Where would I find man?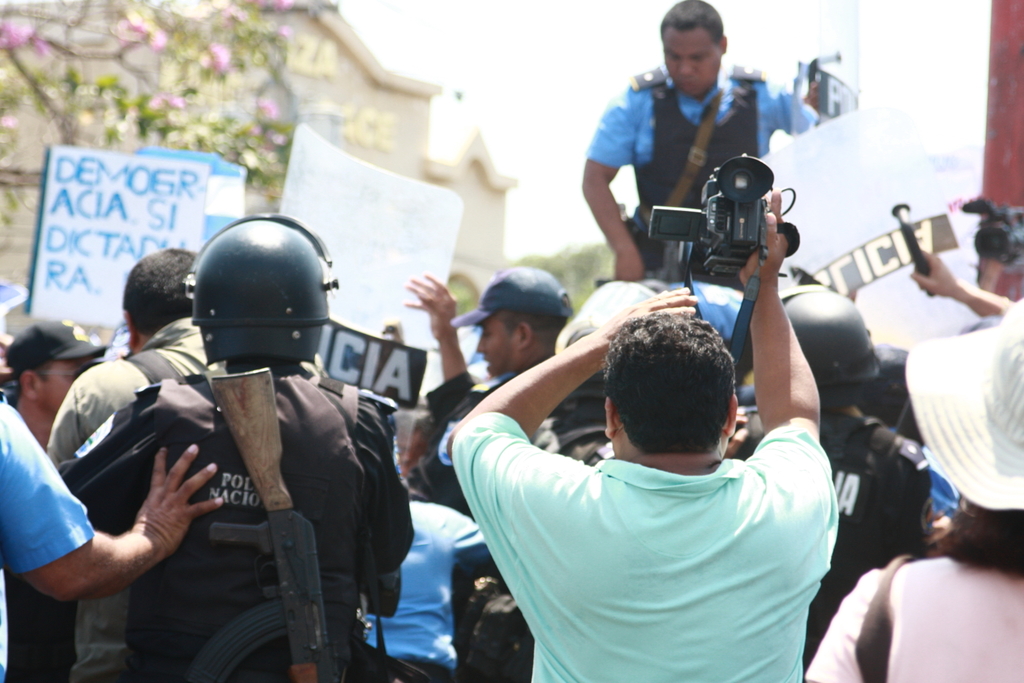
At select_region(736, 290, 926, 670).
